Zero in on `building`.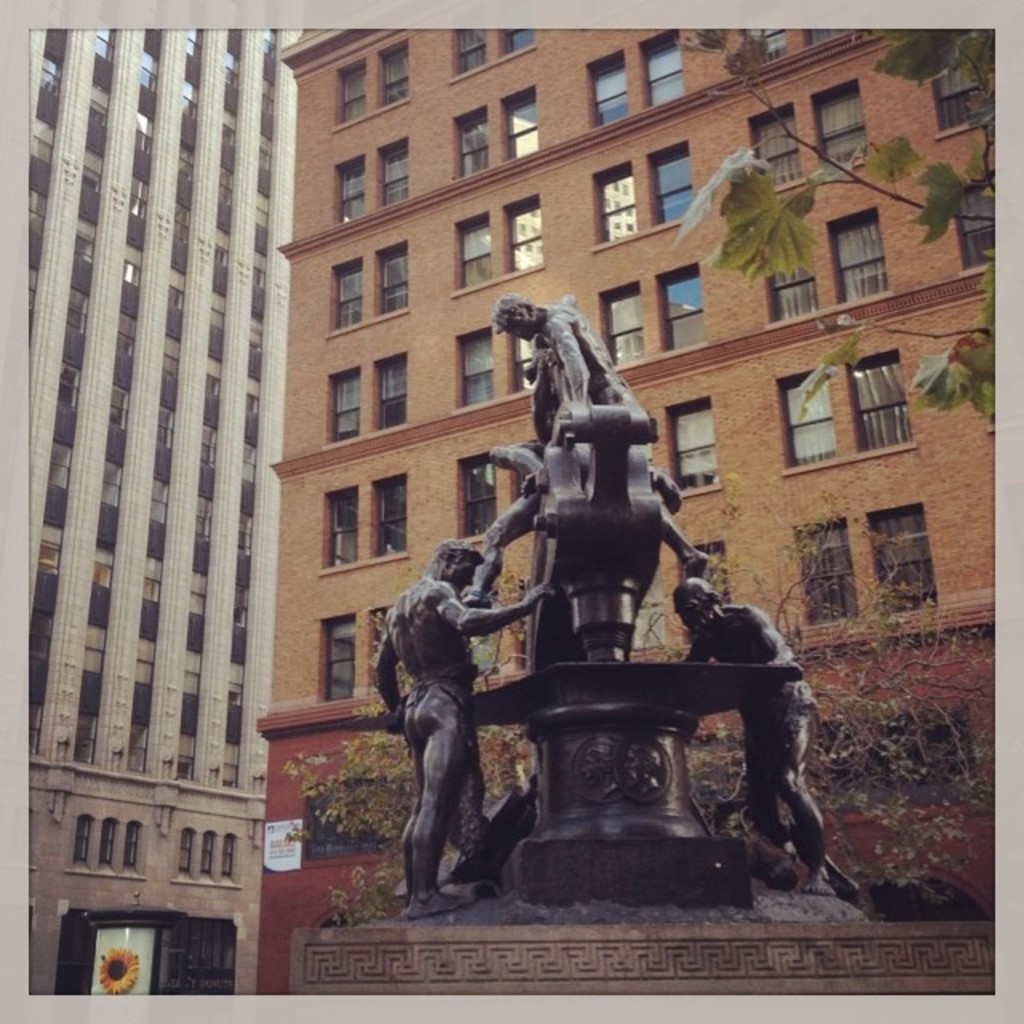
Zeroed in: 248/27/997/997.
